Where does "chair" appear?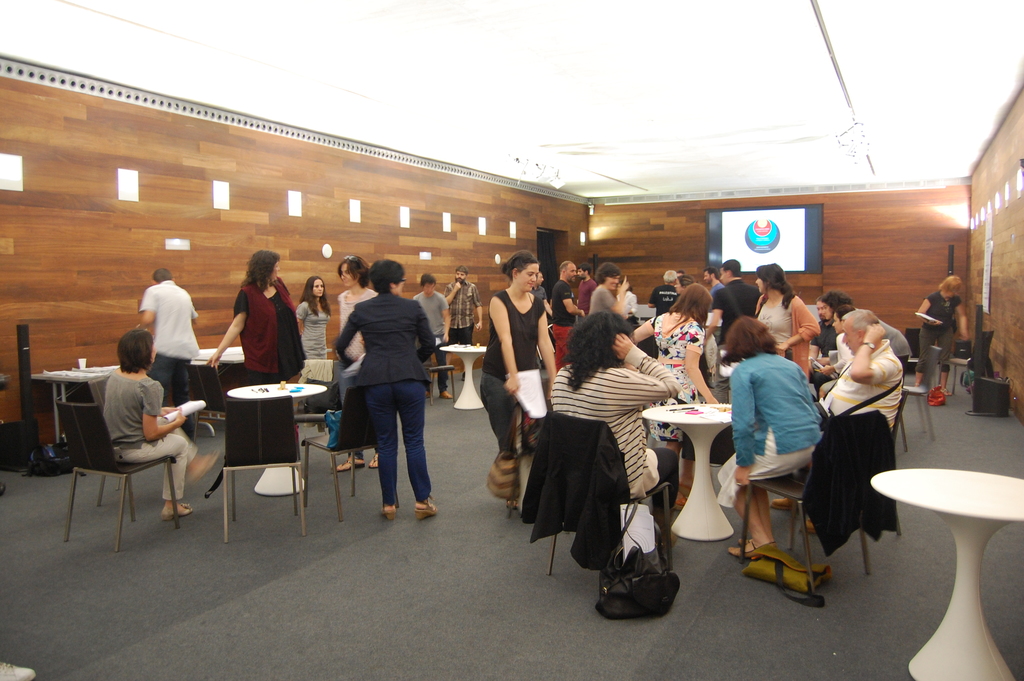
Appears at [left=546, top=413, right=672, bottom=578].
